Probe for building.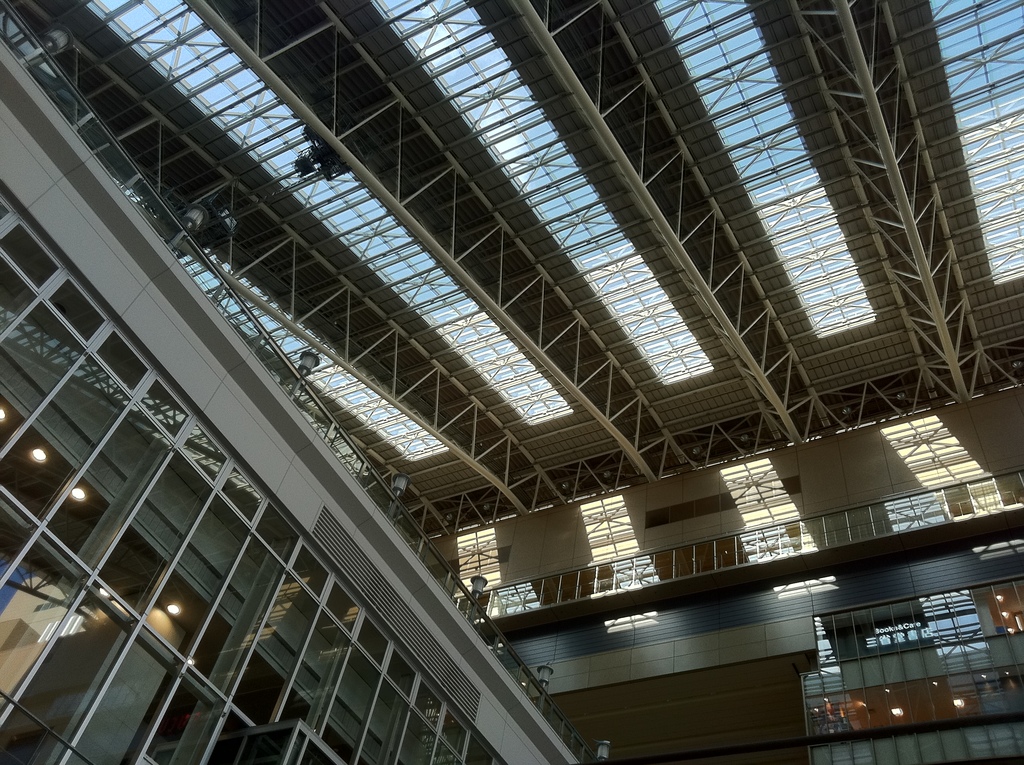
Probe result: box(0, 0, 1023, 764).
